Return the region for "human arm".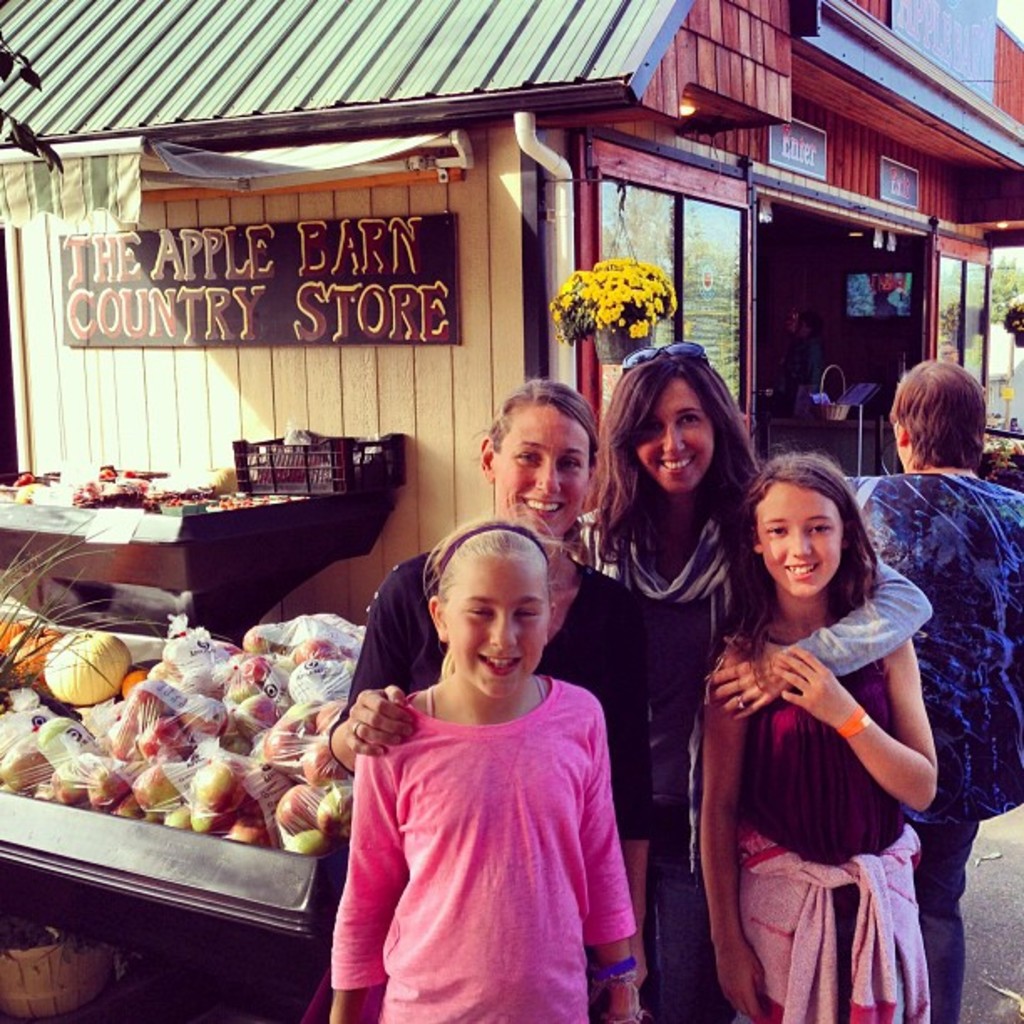
rect(689, 641, 771, 1021).
